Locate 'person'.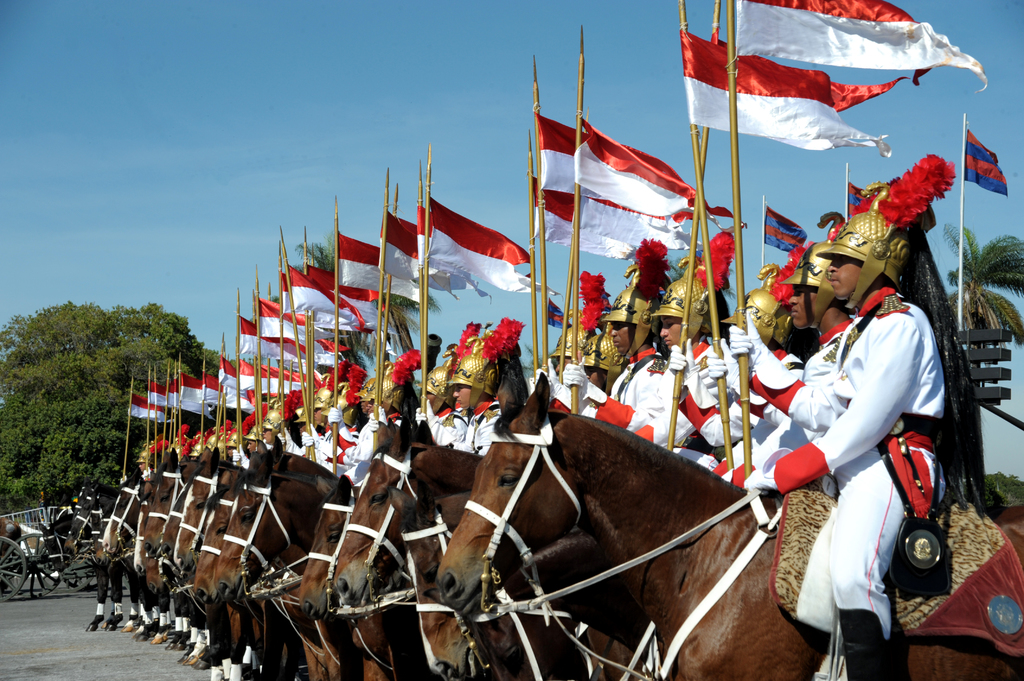
Bounding box: l=235, t=422, r=252, b=465.
